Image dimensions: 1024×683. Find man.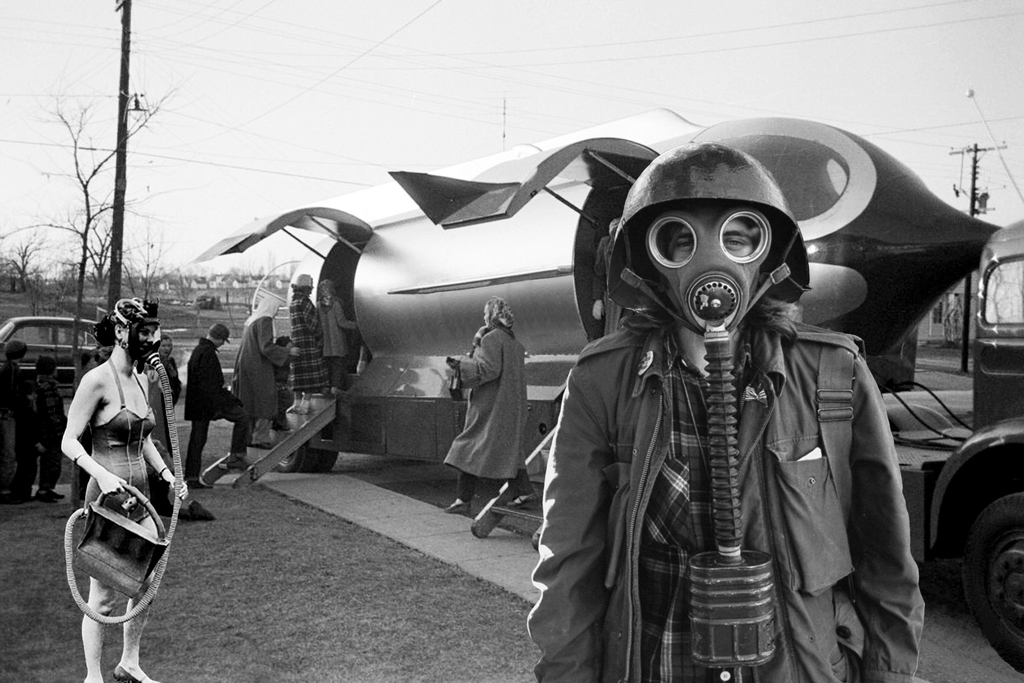
x1=187 y1=325 x2=250 y2=490.
